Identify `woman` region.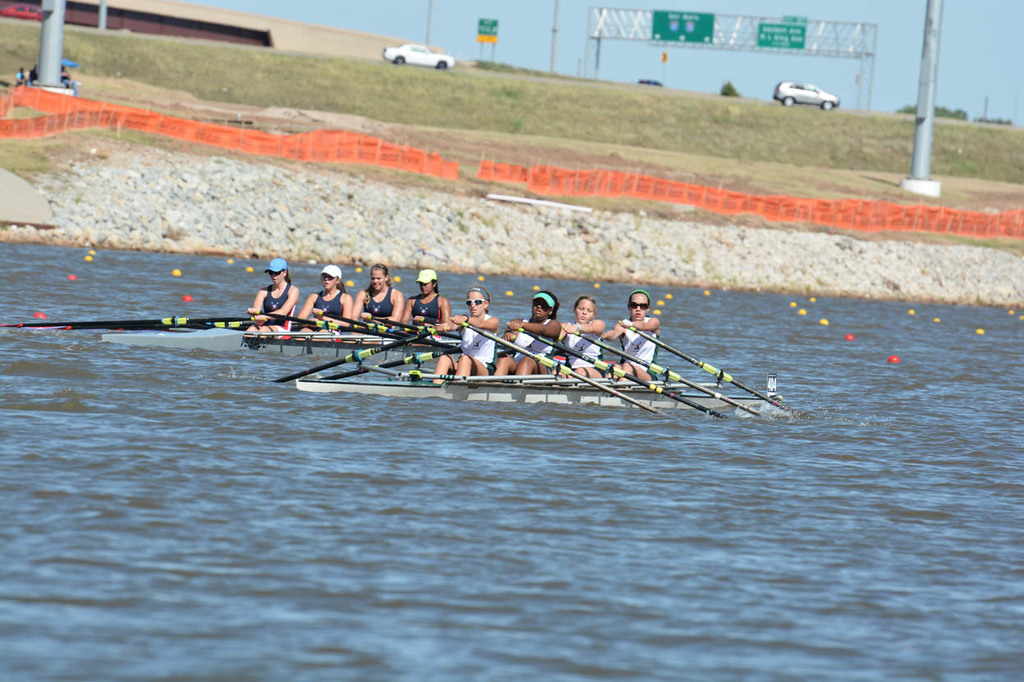
Region: <box>354,262,403,333</box>.
